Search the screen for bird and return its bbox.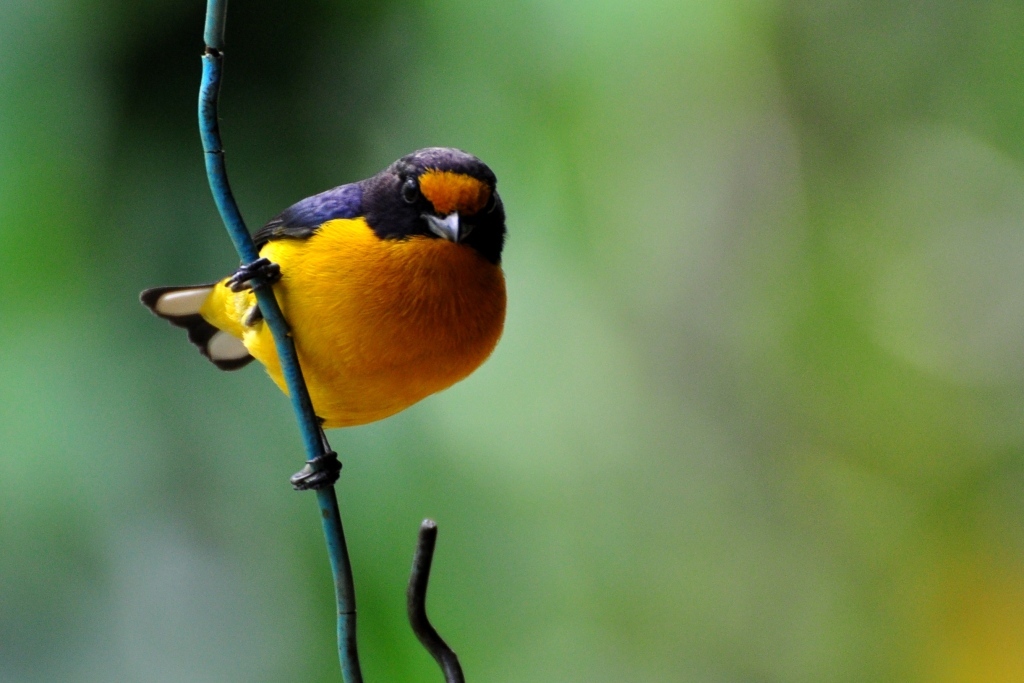
Found: select_region(147, 145, 505, 468).
